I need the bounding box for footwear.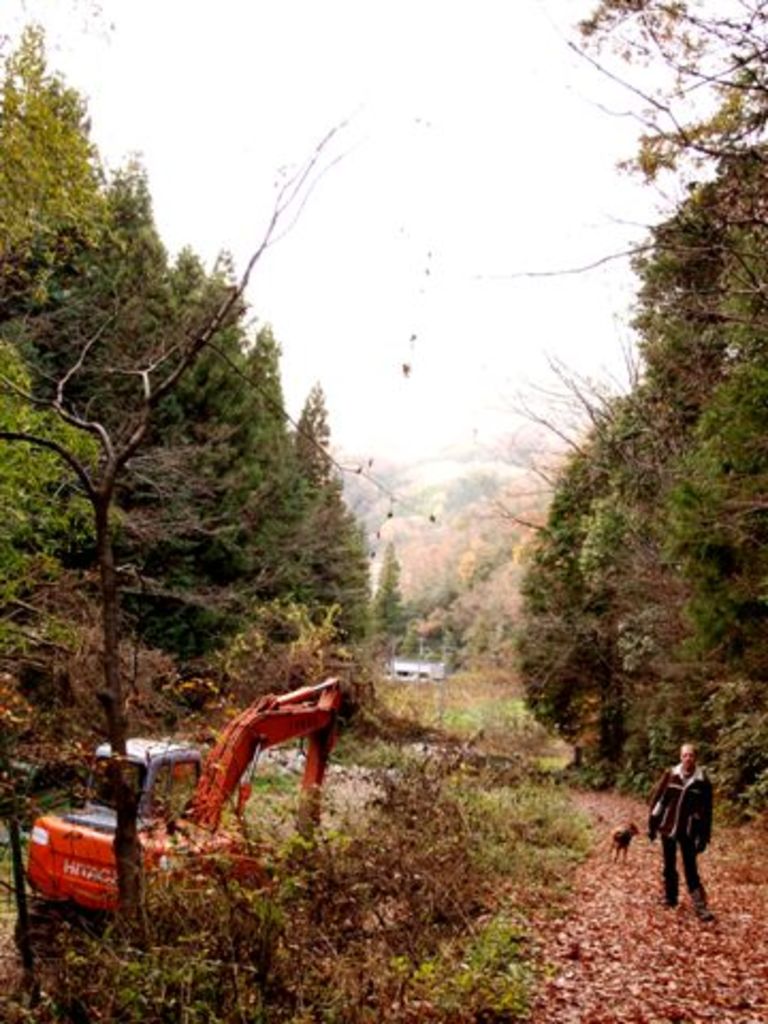
Here it is: [x1=691, y1=881, x2=717, y2=919].
